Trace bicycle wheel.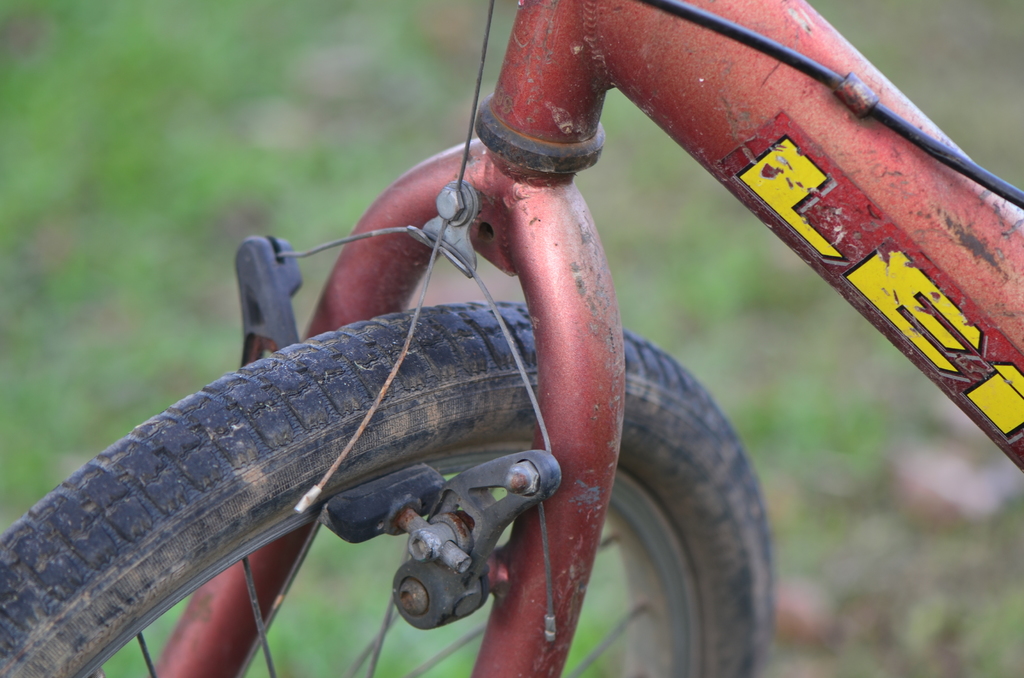
Traced to rect(0, 299, 775, 677).
